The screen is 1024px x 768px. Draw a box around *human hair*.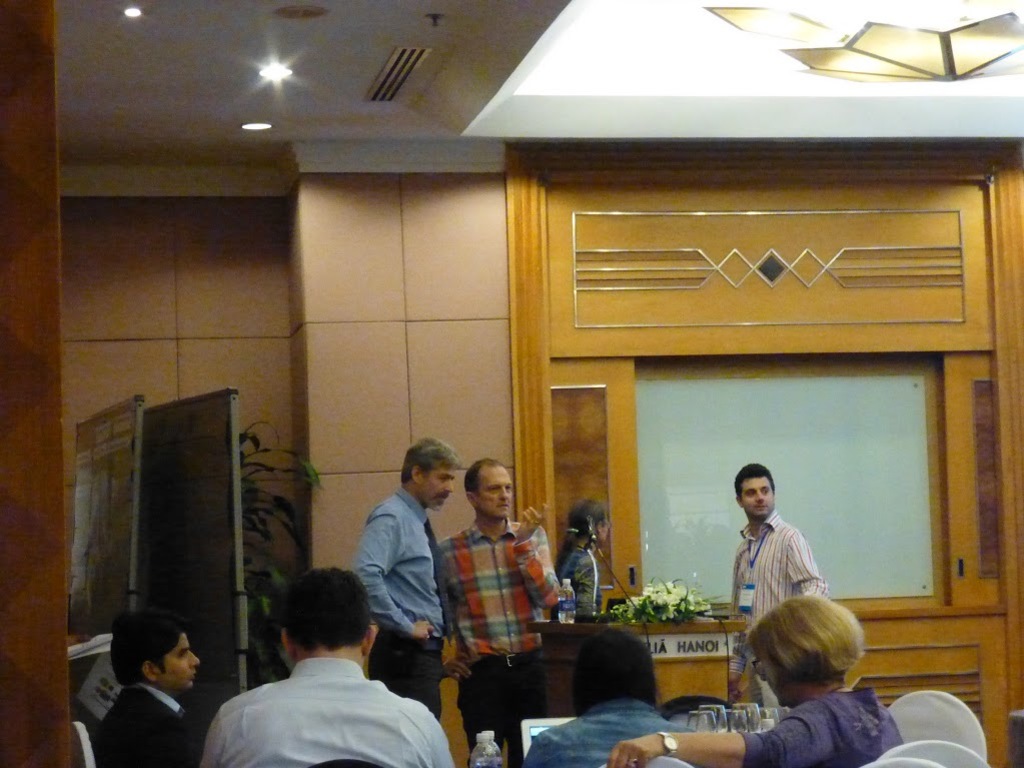
735:461:777:502.
